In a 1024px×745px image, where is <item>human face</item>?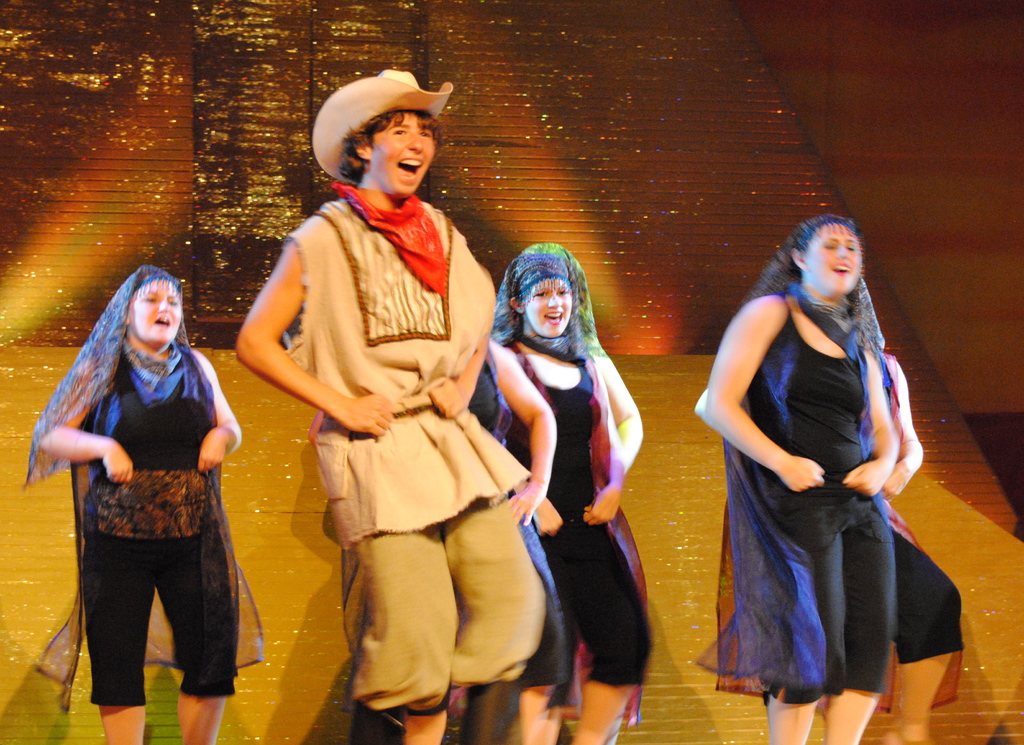
Rect(125, 274, 184, 352).
